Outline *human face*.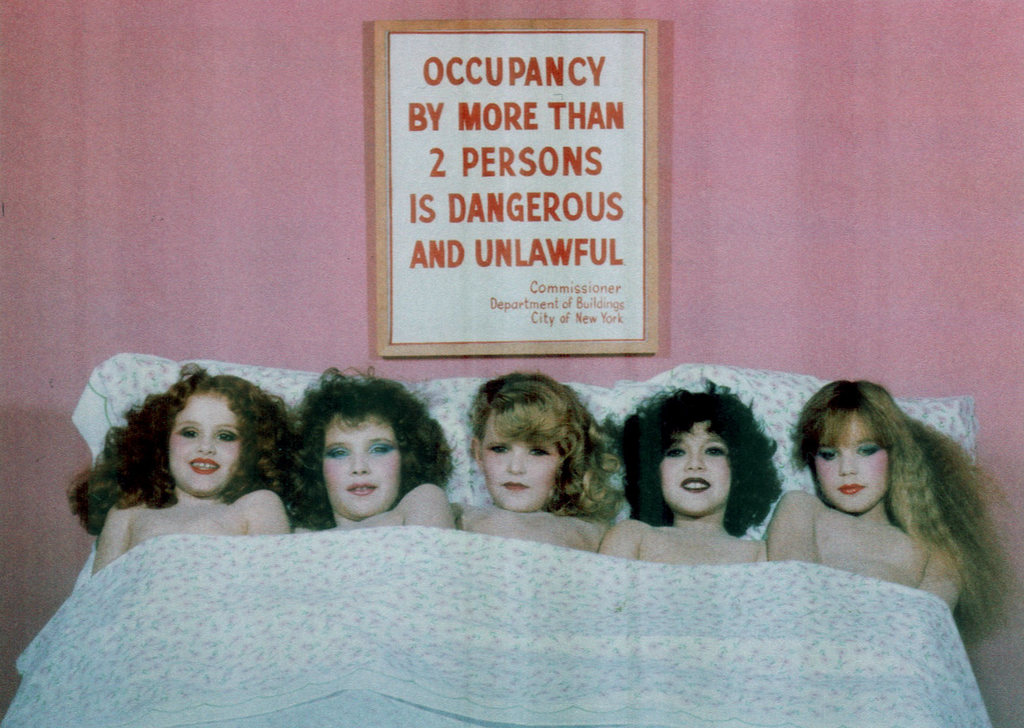
Outline: (474, 418, 565, 514).
